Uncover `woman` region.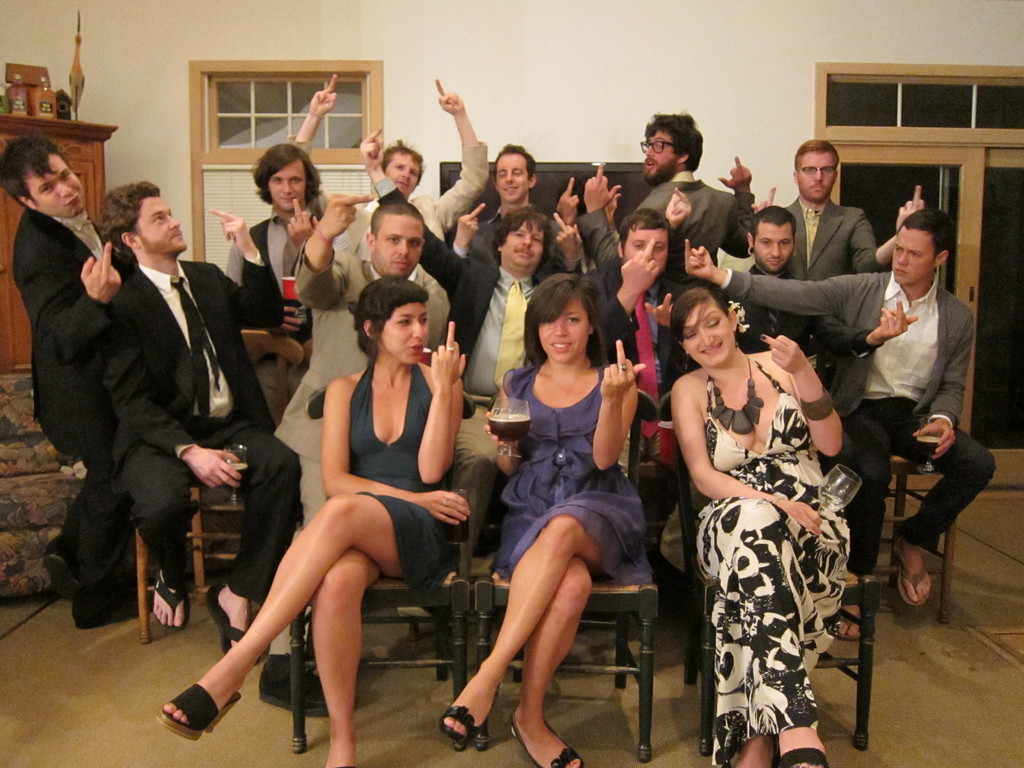
Uncovered: x1=165 y1=274 x2=467 y2=767.
